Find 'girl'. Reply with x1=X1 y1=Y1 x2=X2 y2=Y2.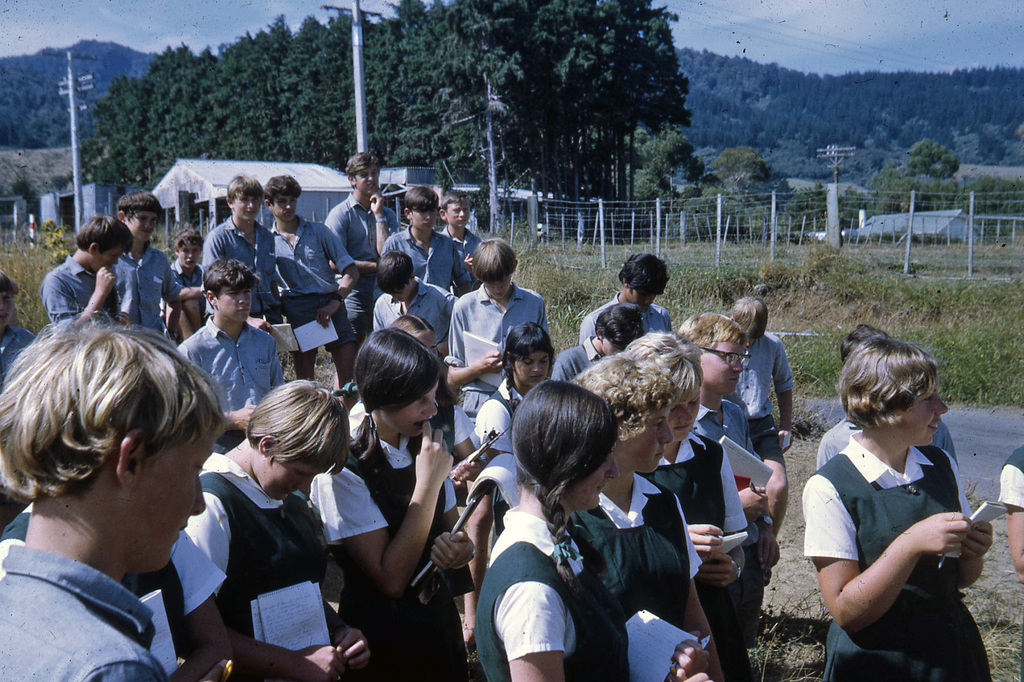
x1=474 y1=372 x2=635 y2=681.
